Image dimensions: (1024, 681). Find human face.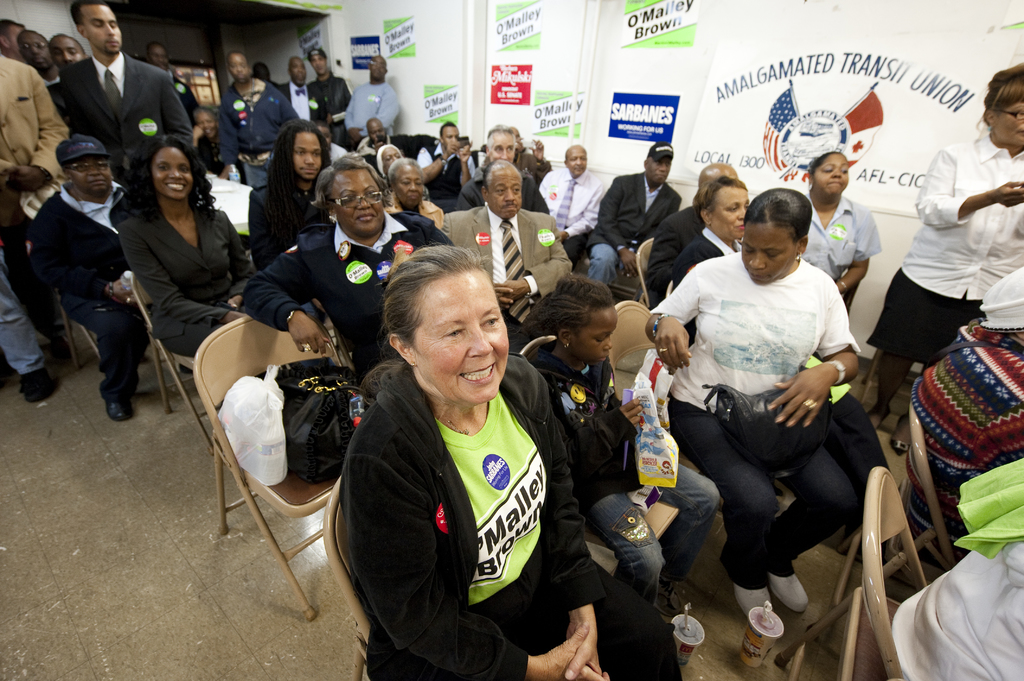
crop(371, 123, 387, 136).
